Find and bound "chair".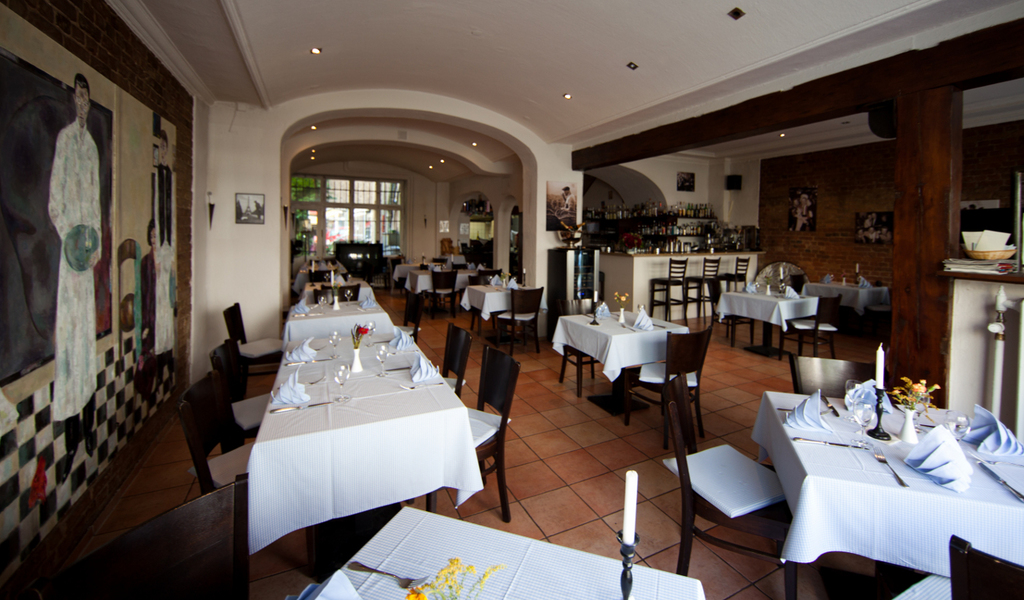
Bound: box=[400, 294, 425, 342].
